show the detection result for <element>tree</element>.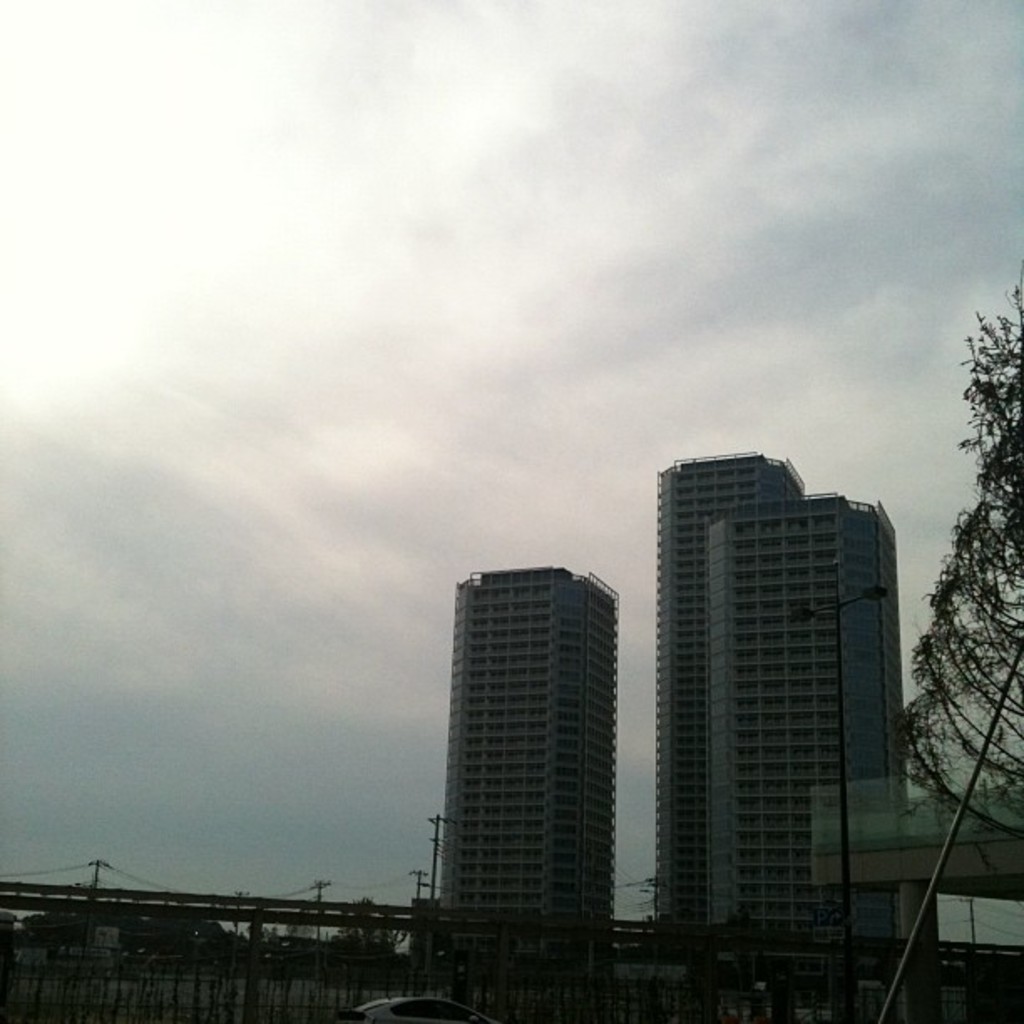
{"left": 340, "top": 905, "right": 408, "bottom": 989}.
